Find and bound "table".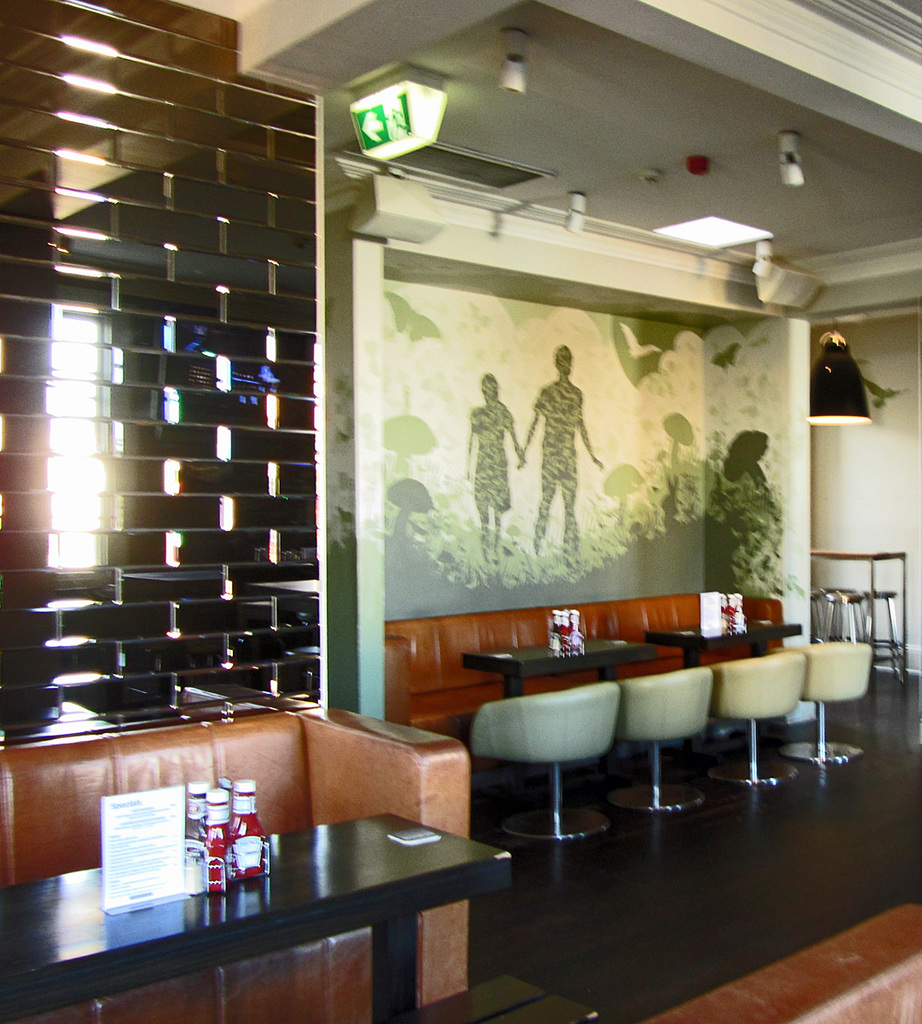
Bound: [644, 614, 801, 666].
